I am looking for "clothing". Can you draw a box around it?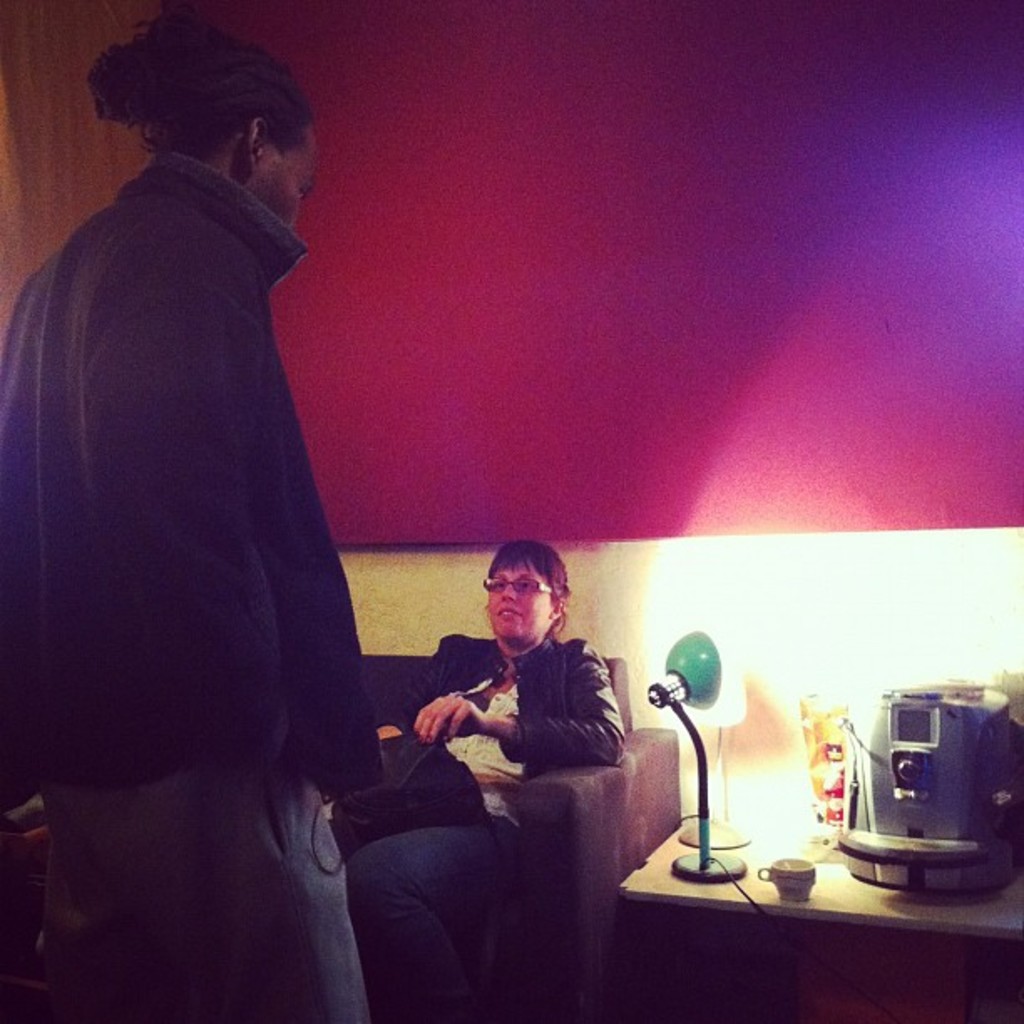
Sure, the bounding box is <region>33, 54, 387, 965</region>.
